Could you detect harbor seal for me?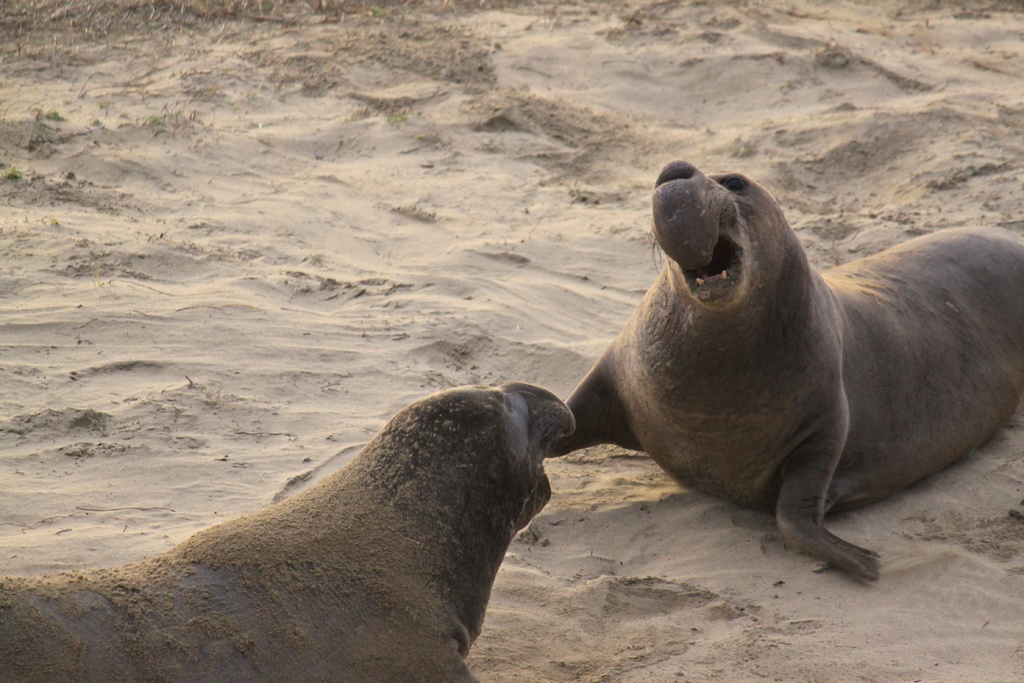
Detection result: 537, 152, 1023, 580.
